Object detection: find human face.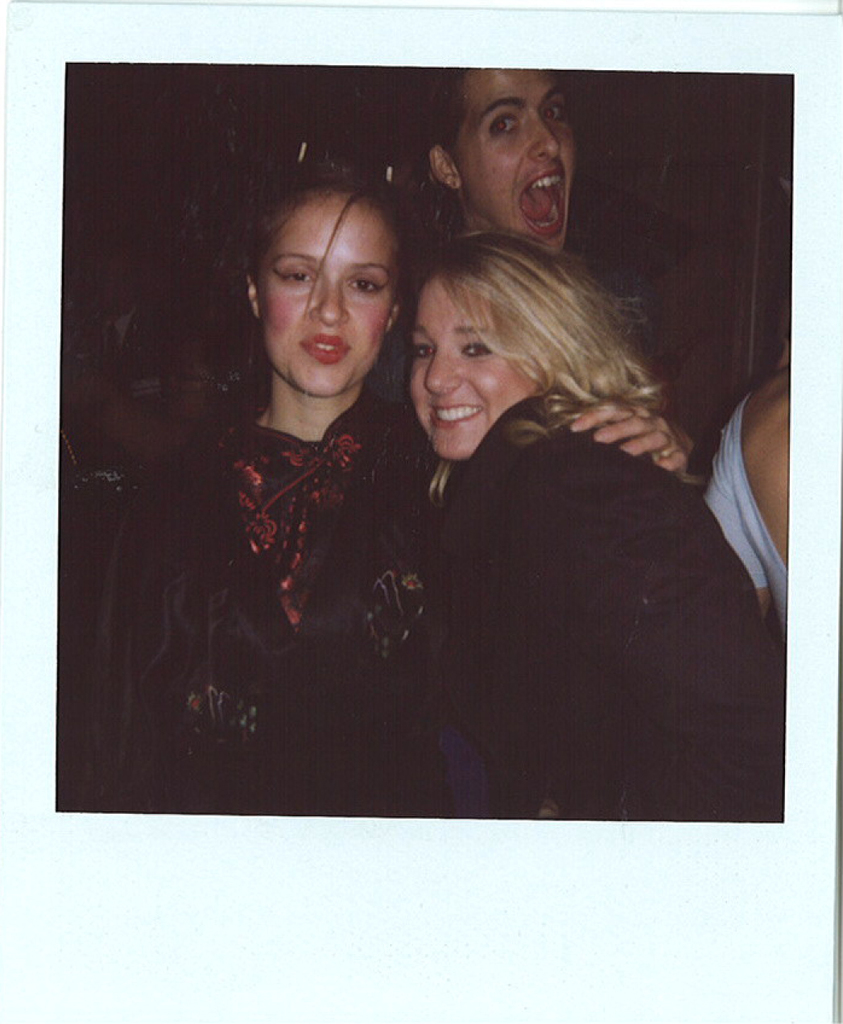
bbox=(453, 63, 576, 255).
